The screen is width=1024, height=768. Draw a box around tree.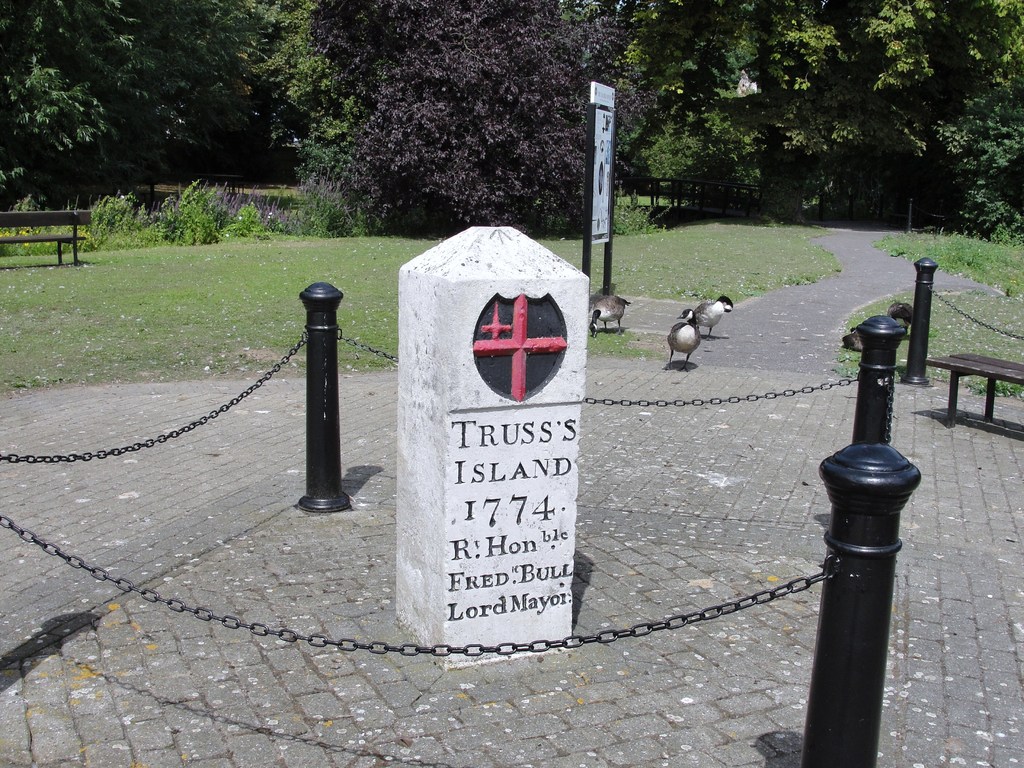
detection(243, 30, 619, 231).
